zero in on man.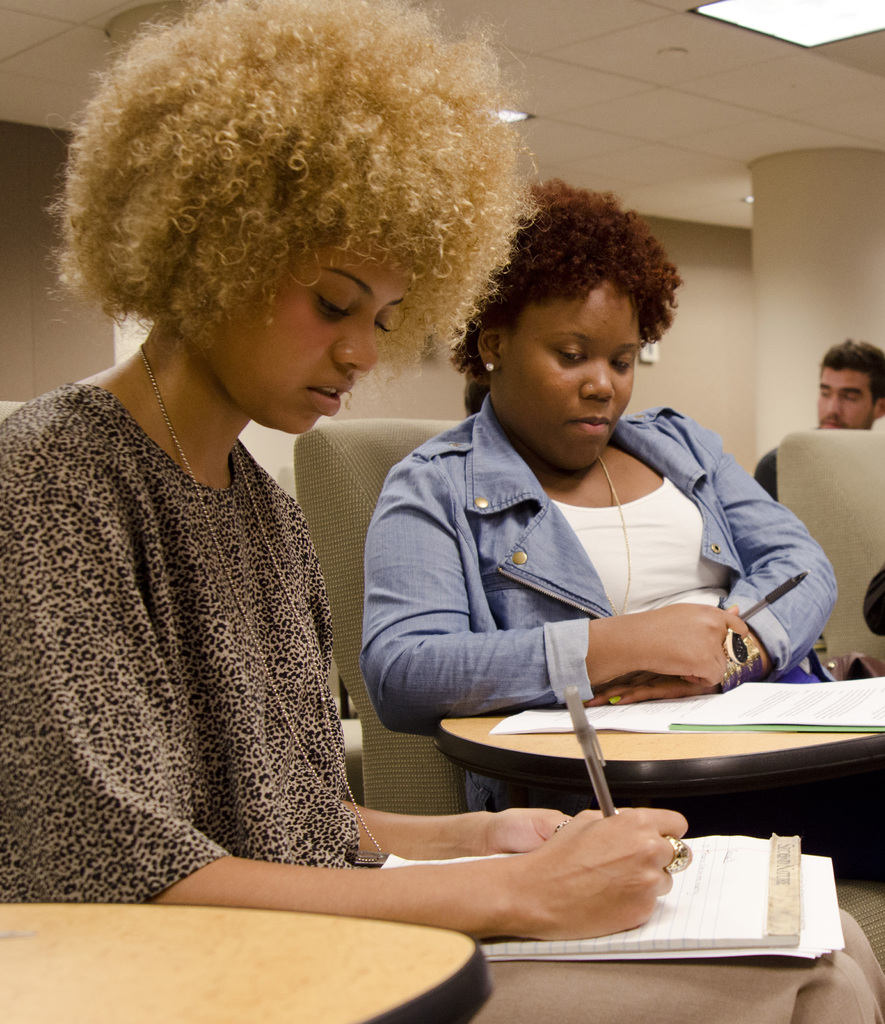
Zeroed in: bbox=[754, 335, 884, 494].
